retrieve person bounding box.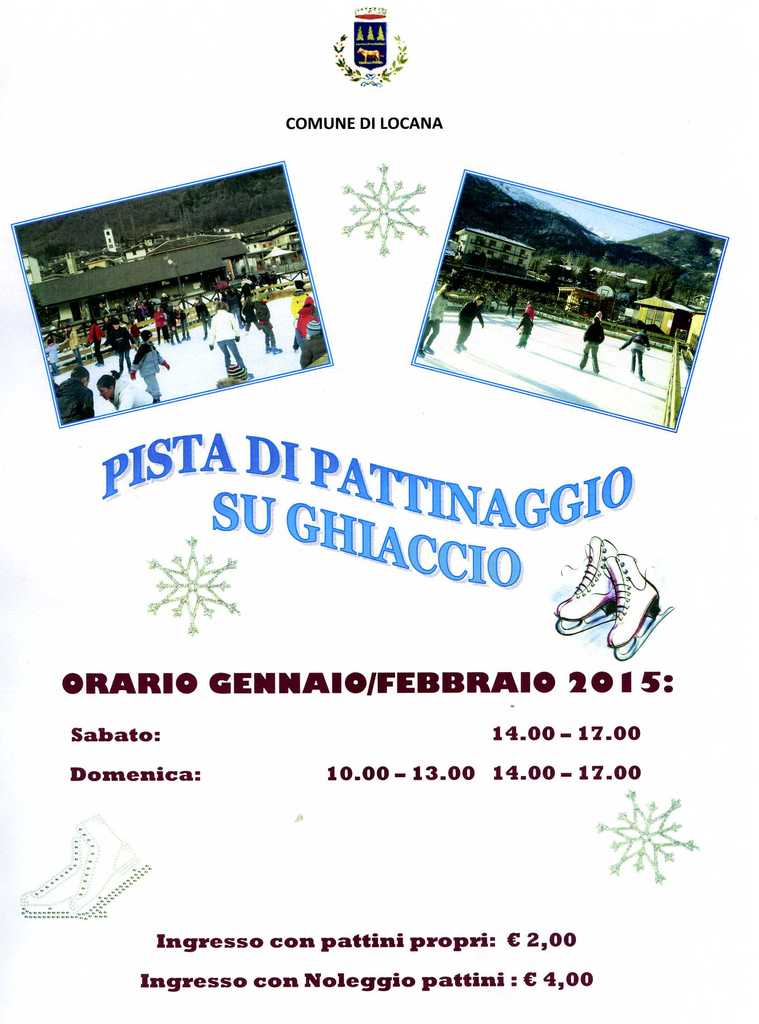
Bounding box: (582,314,603,378).
